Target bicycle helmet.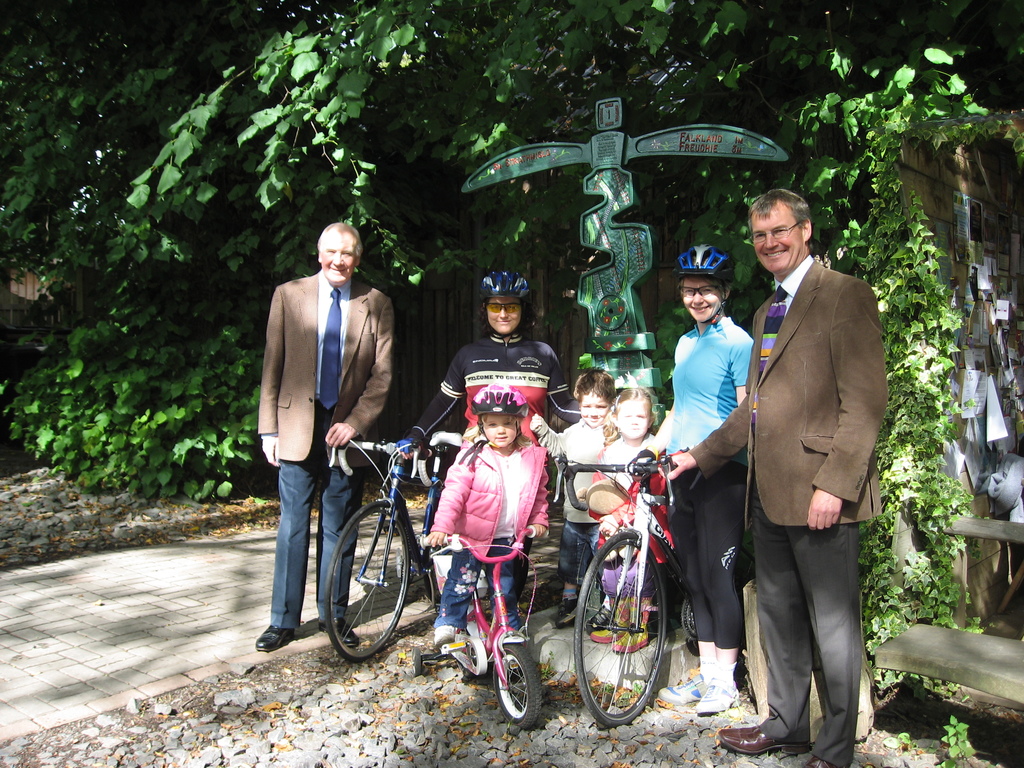
Target region: [x1=470, y1=389, x2=532, y2=422].
